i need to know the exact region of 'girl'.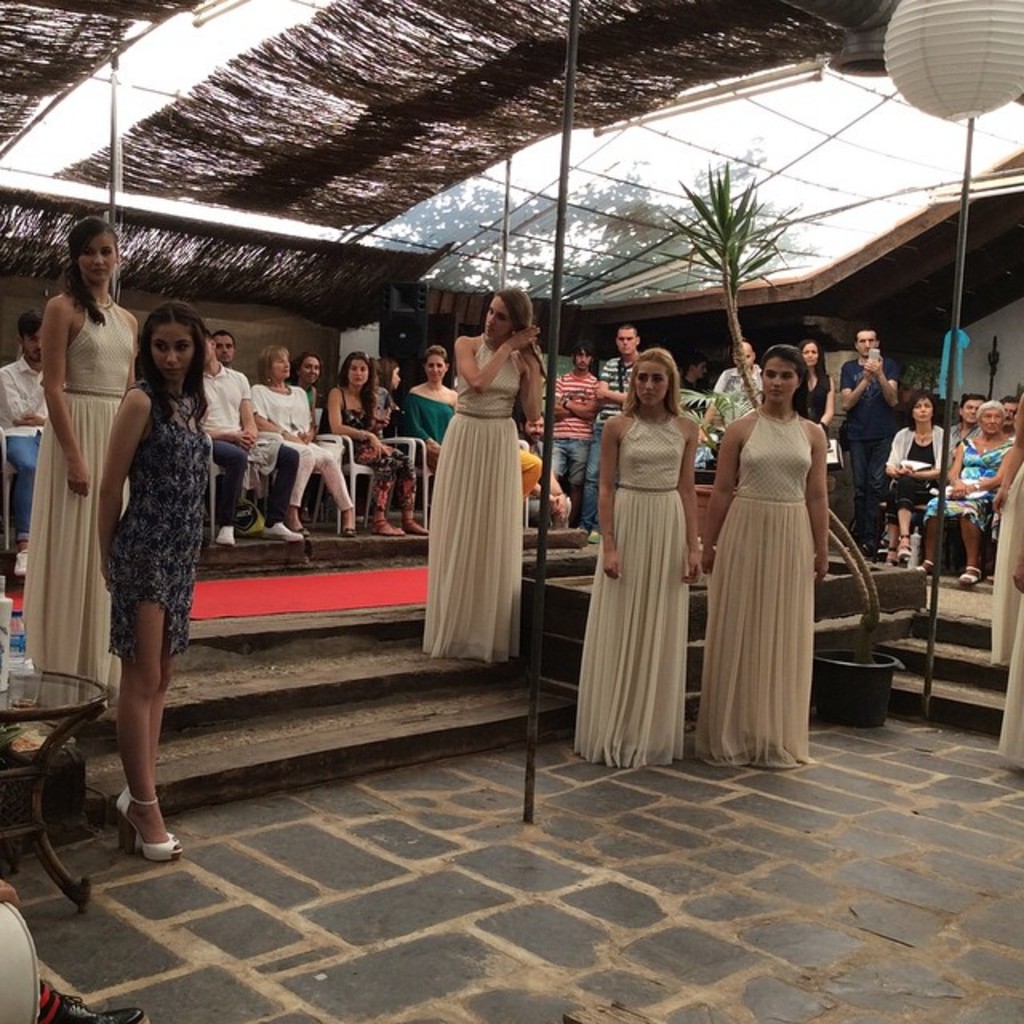
Region: 315, 350, 434, 533.
